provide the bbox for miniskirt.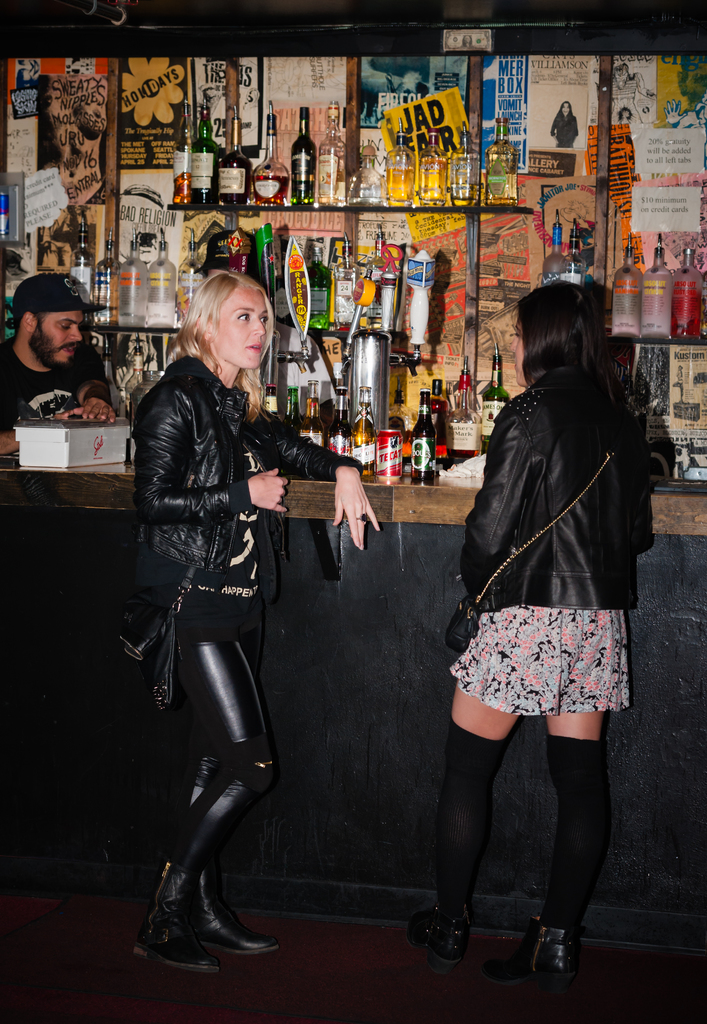
rect(447, 604, 630, 716).
